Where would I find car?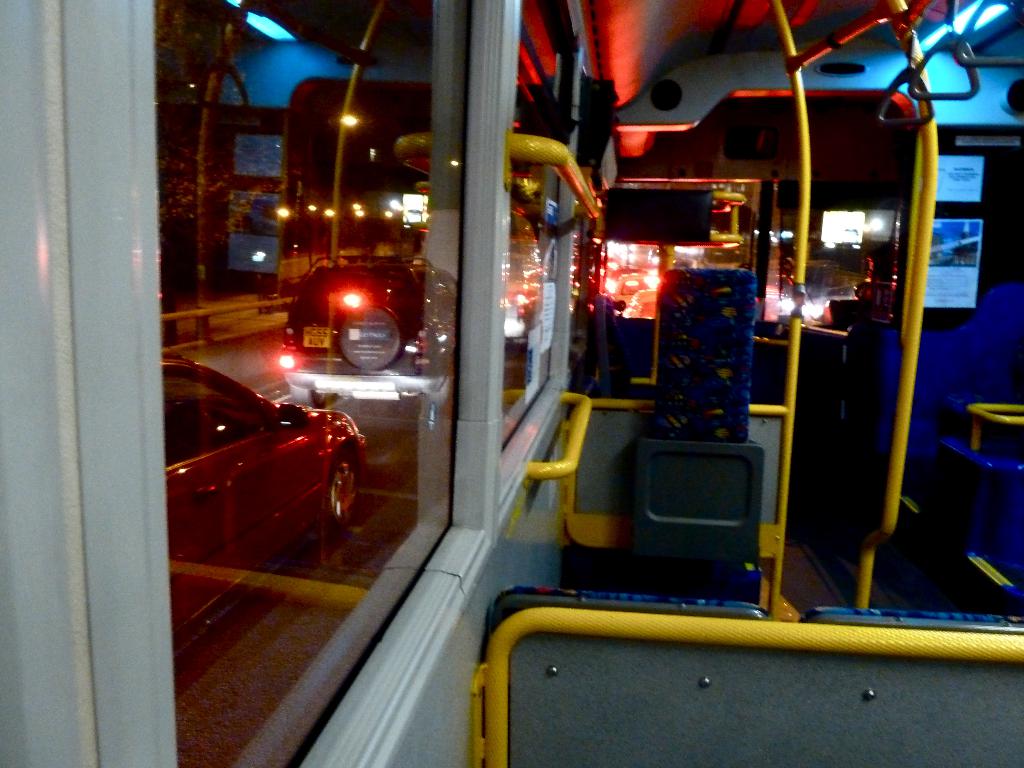
At <bbox>155, 356, 371, 587</bbox>.
